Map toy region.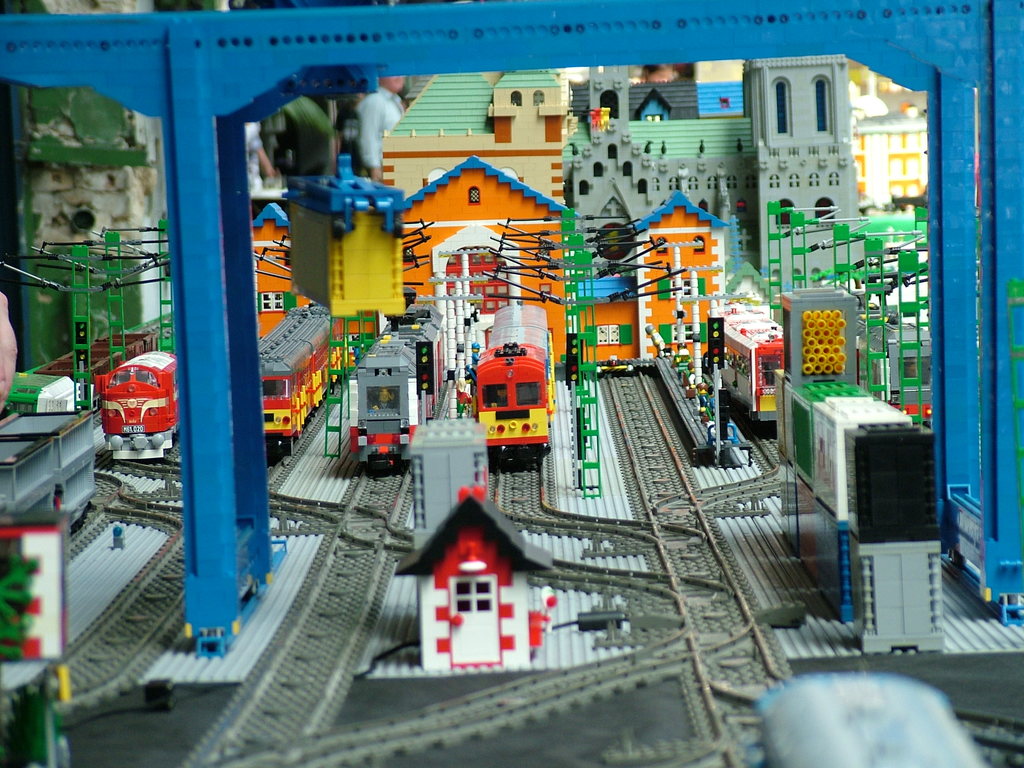
Mapped to left=772, top=353, right=932, bottom=520.
